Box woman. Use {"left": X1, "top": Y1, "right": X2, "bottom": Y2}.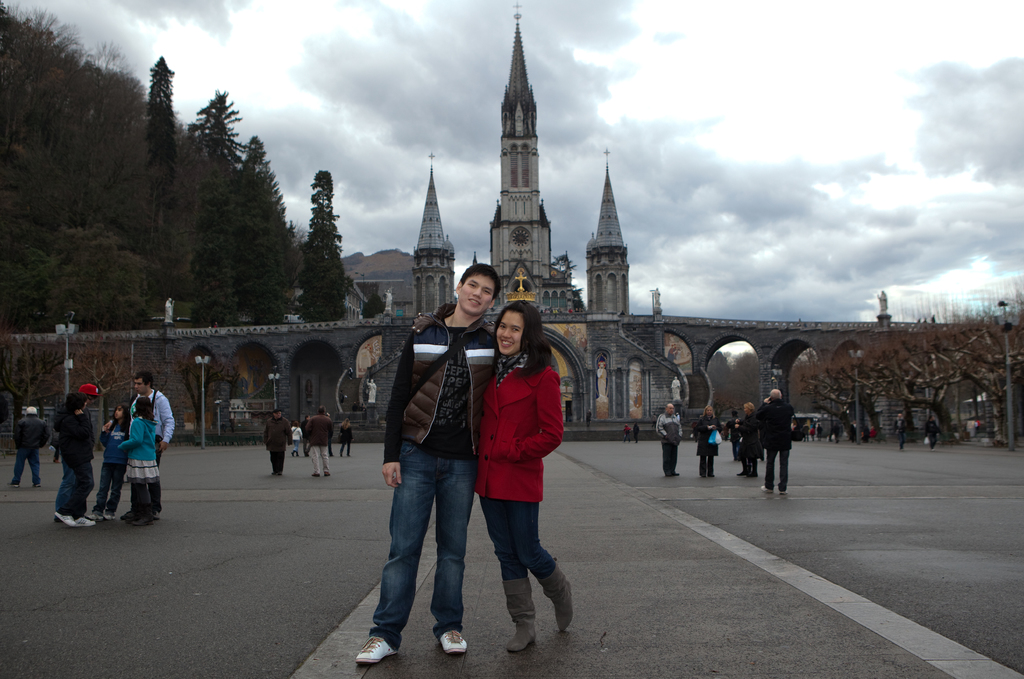
{"left": 692, "top": 405, "right": 721, "bottom": 479}.
